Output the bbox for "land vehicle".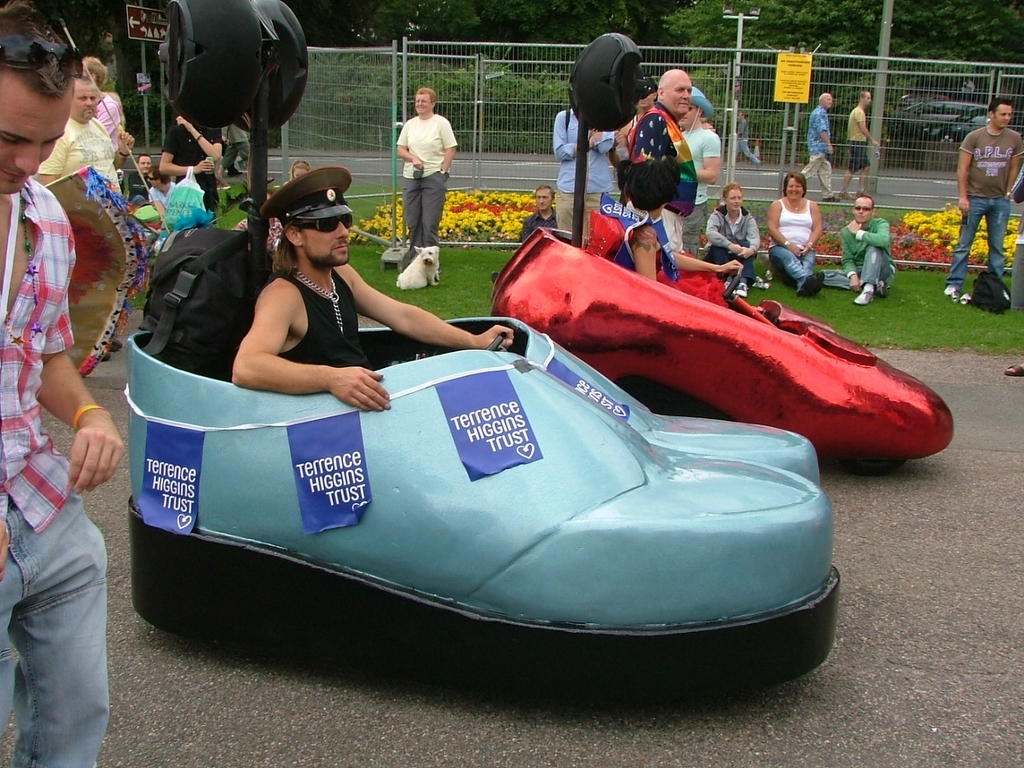
<region>14, 218, 886, 677</region>.
